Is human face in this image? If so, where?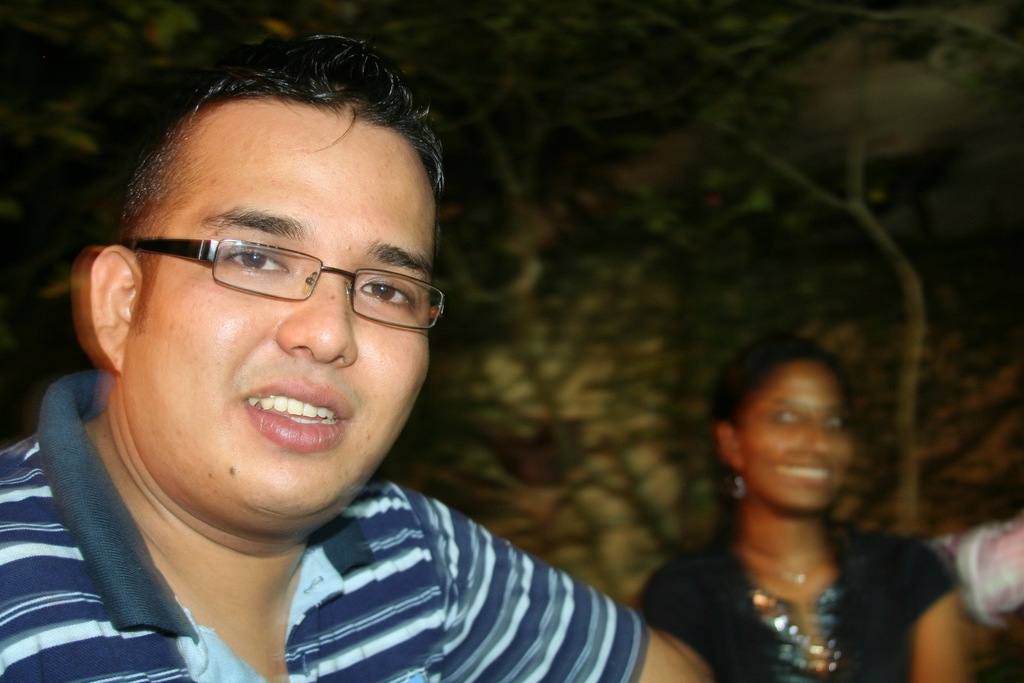
Yes, at region(124, 108, 428, 509).
